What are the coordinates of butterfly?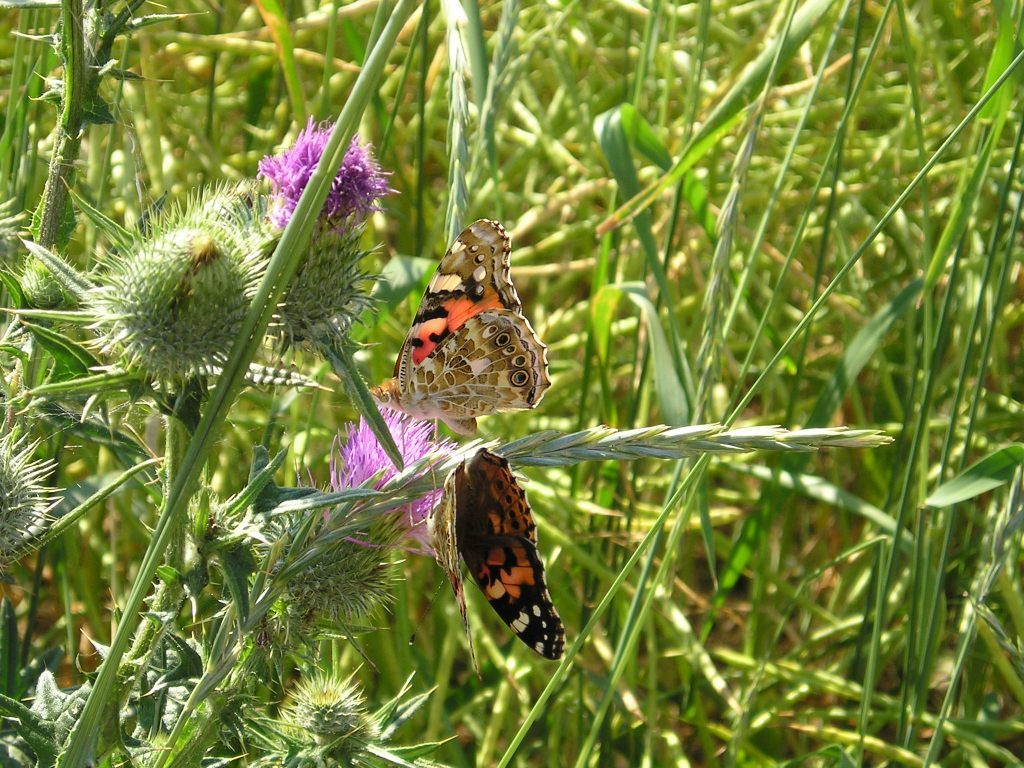
x1=378, y1=214, x2=544, y2=437.
